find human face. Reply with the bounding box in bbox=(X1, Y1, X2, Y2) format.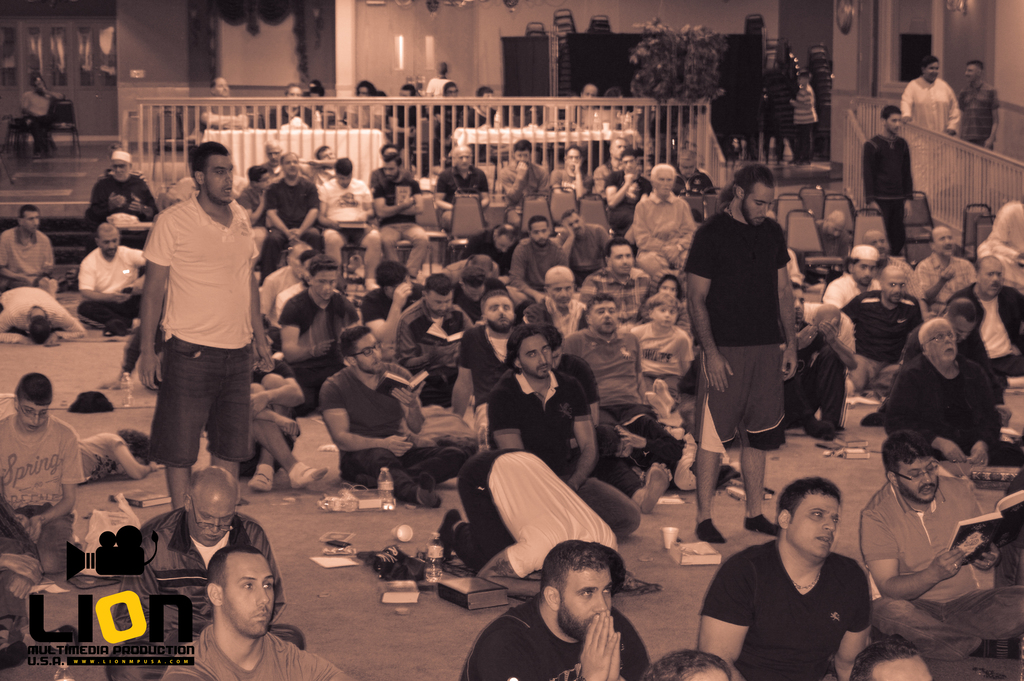
bbox=(655, 301, 679, 326).
